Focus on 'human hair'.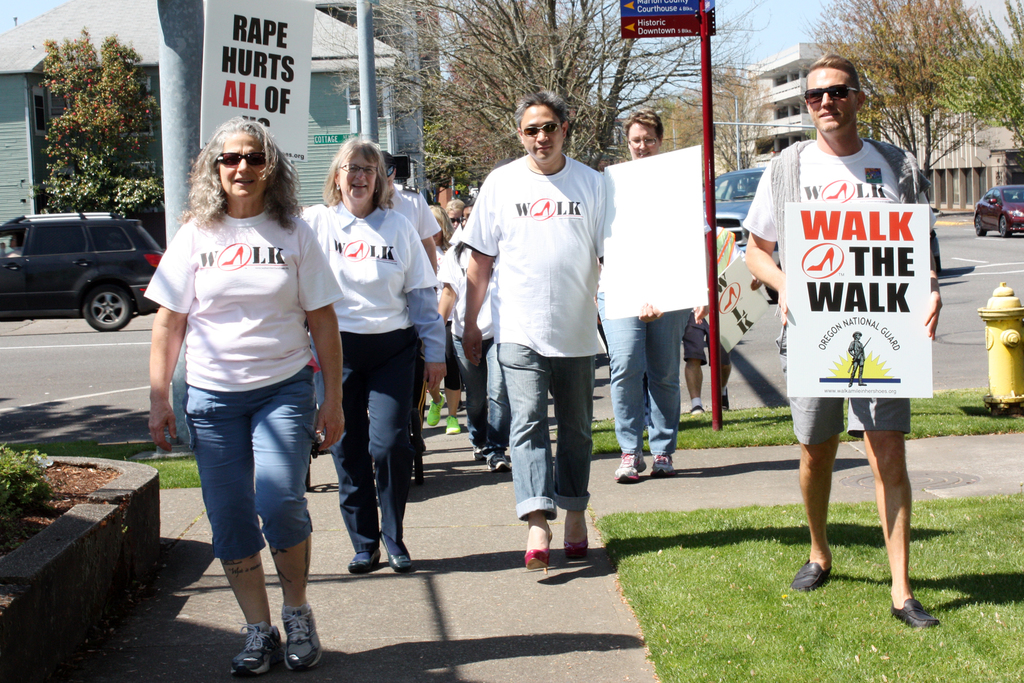
Focused at detection(804, 59, 860, 92).
